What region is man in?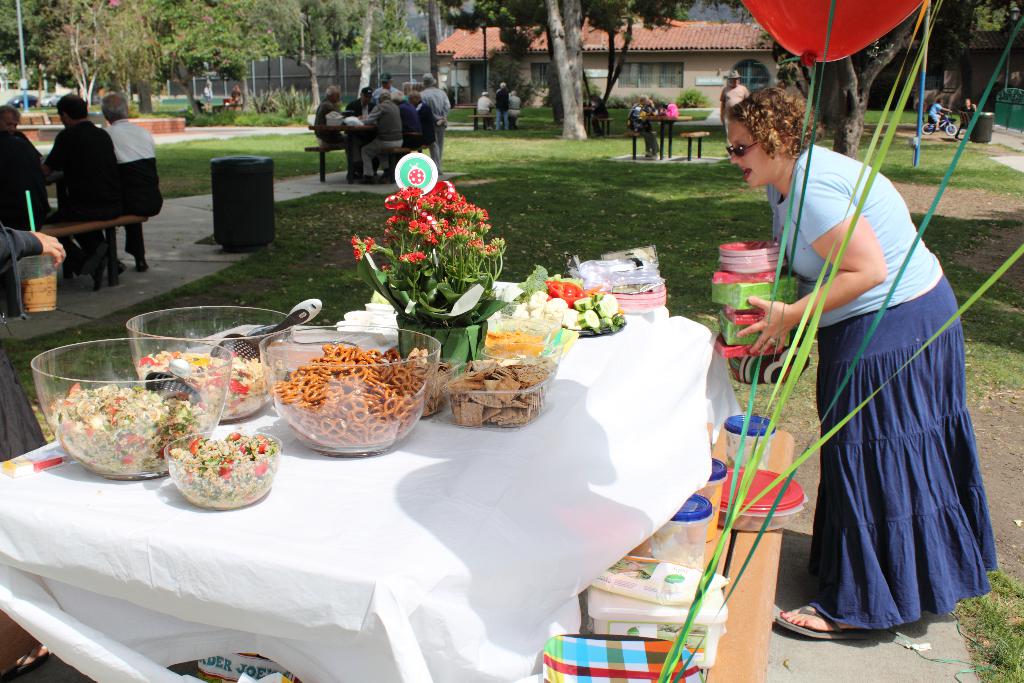
box(311, 86, 356, 182).
